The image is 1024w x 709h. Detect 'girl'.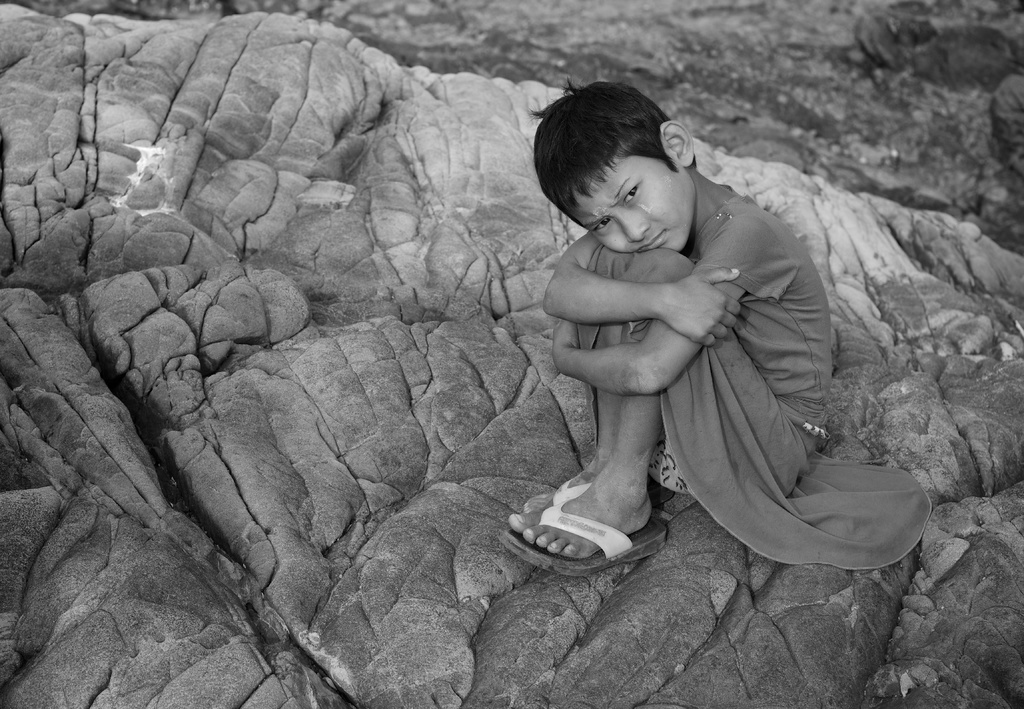
Detection: (left=502, top=81, right=930, bottom=567).
